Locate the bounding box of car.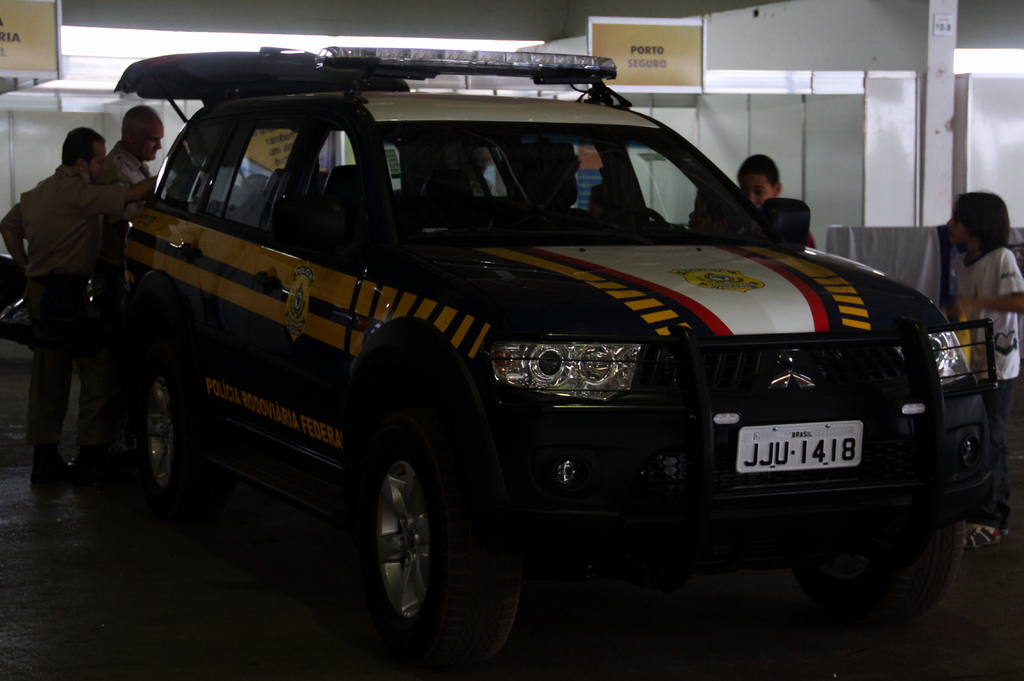
Bounding box: l=115, t=44, r=1016, b=674.
